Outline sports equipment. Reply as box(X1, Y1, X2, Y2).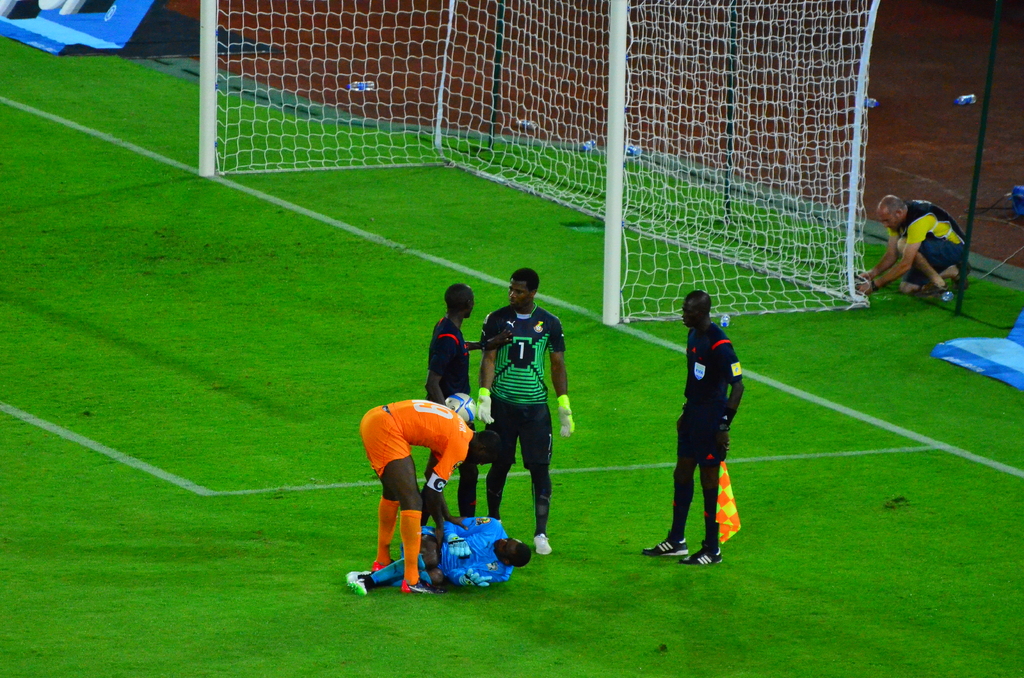
box(200, 0, 873, 327).
